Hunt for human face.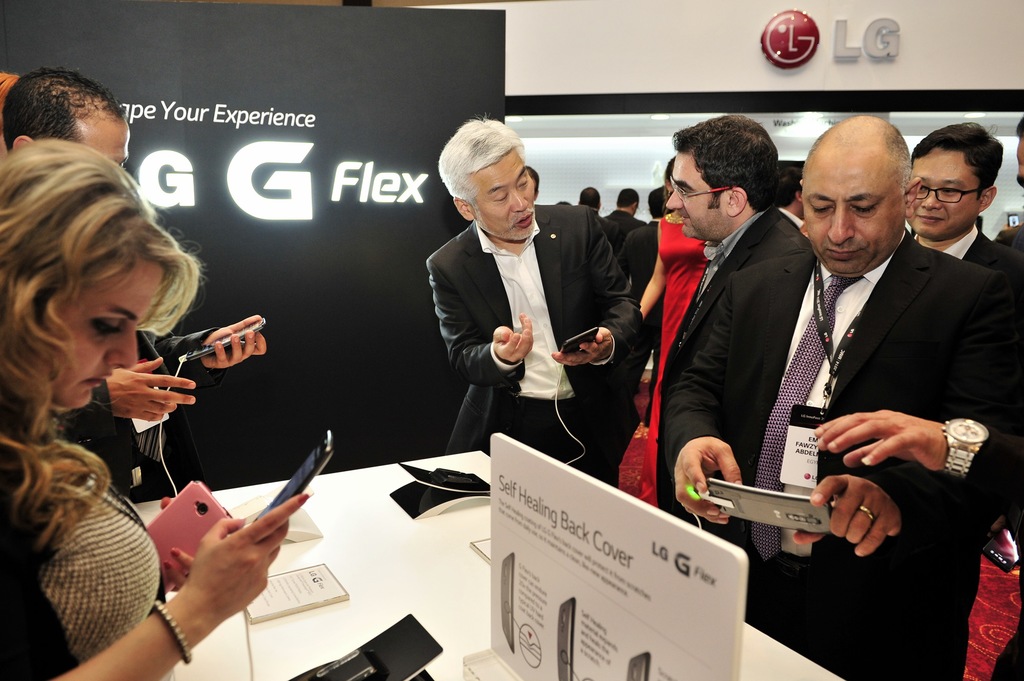
Hunted down at 77 118 127 166.
